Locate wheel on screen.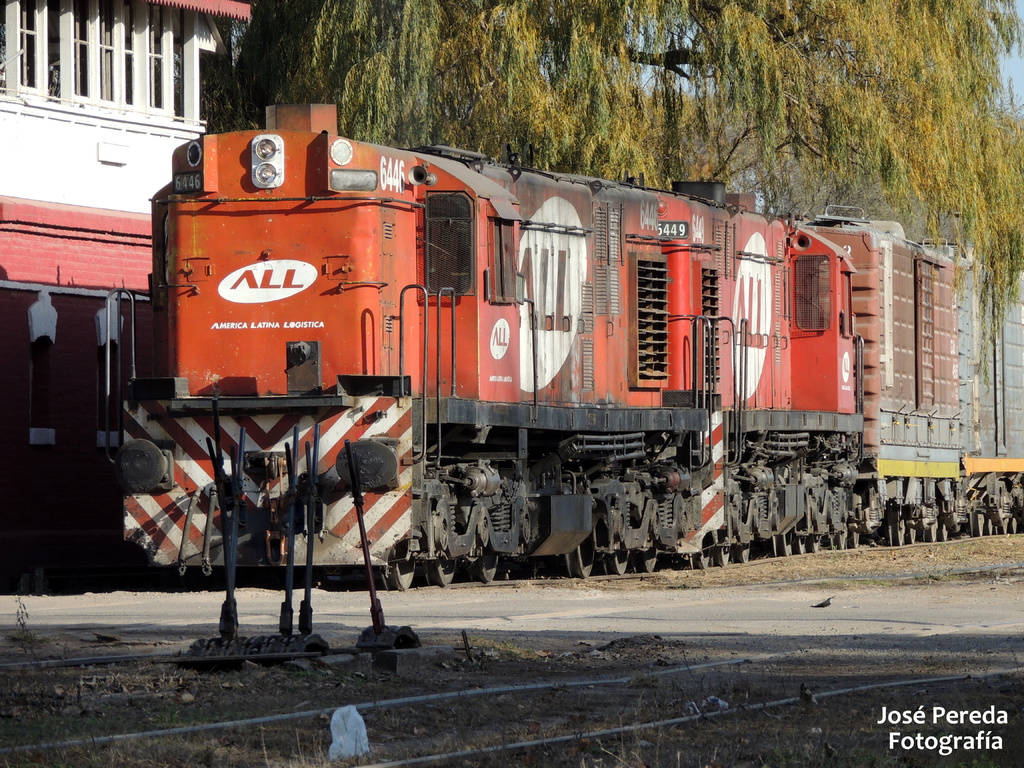
On screen at 796:534:806:556.
